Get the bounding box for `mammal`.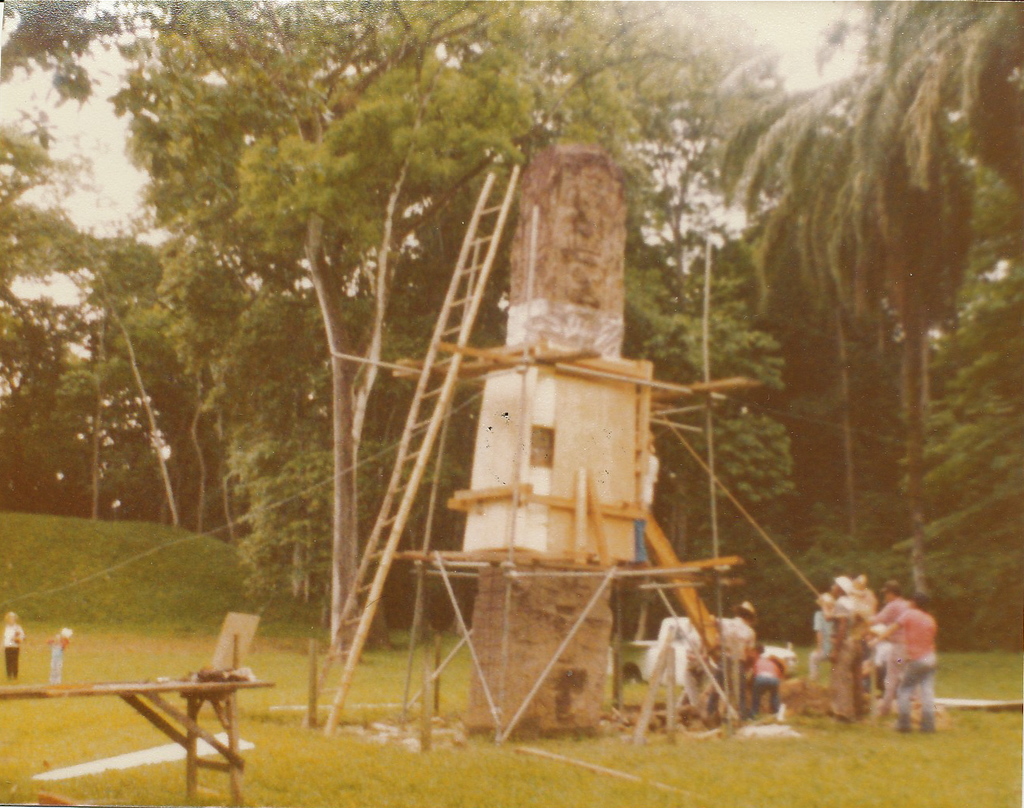
<region>808, 576, 867, 717</region>.
